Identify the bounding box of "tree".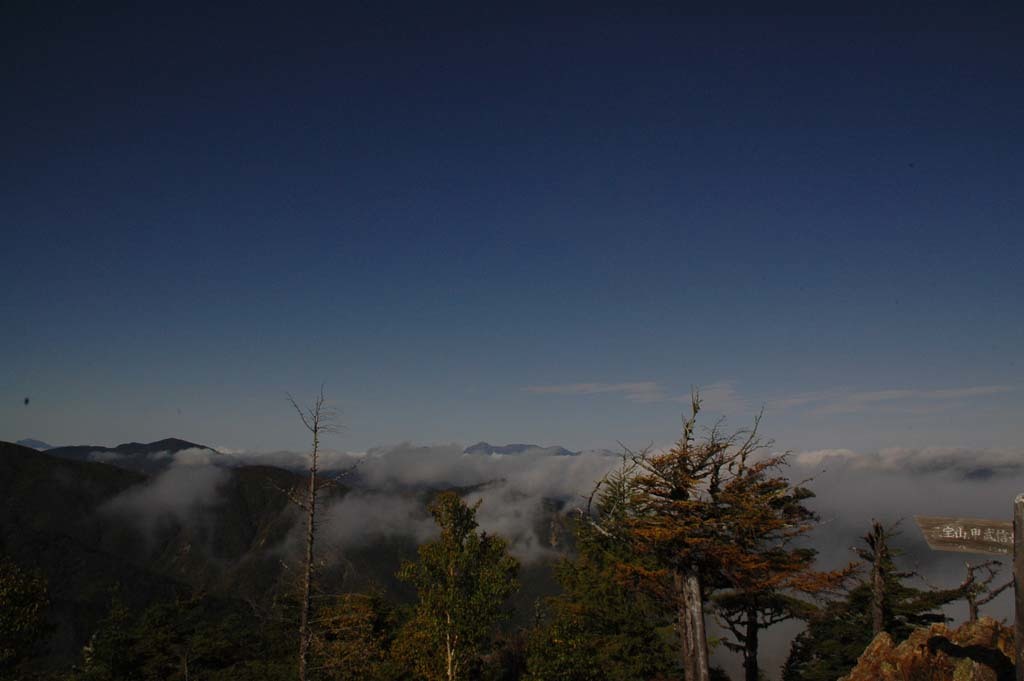
(left=787, top=508, right=966, bottom=680).
